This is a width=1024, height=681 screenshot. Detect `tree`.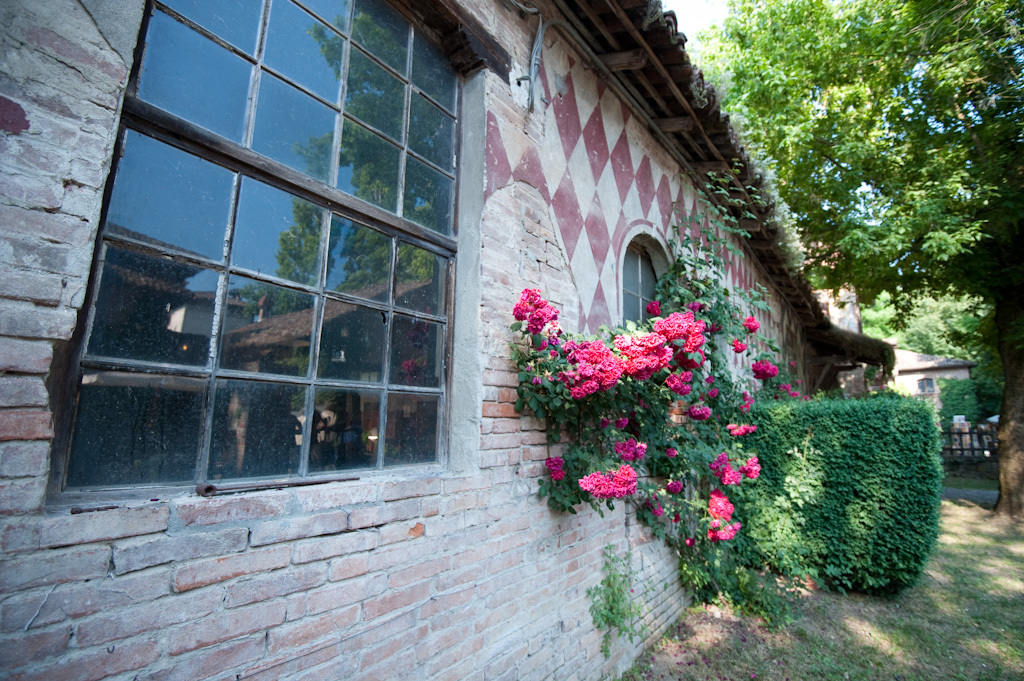
detection(744, 45, 1022, 466).
